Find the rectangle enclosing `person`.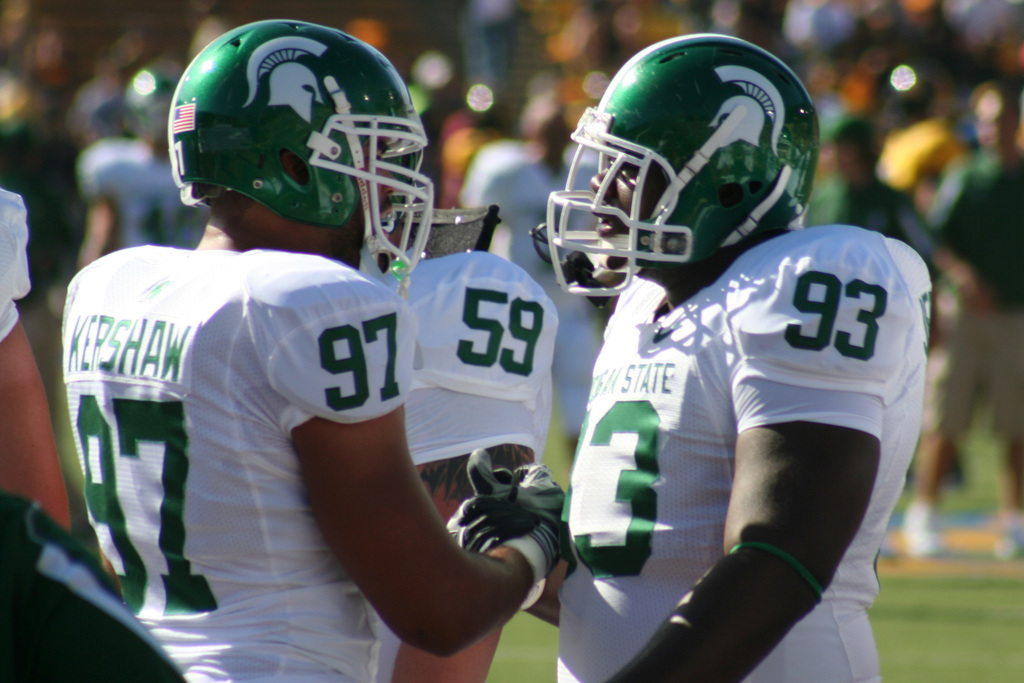
(x1=451, y1=30, x2=931, y2=682).
